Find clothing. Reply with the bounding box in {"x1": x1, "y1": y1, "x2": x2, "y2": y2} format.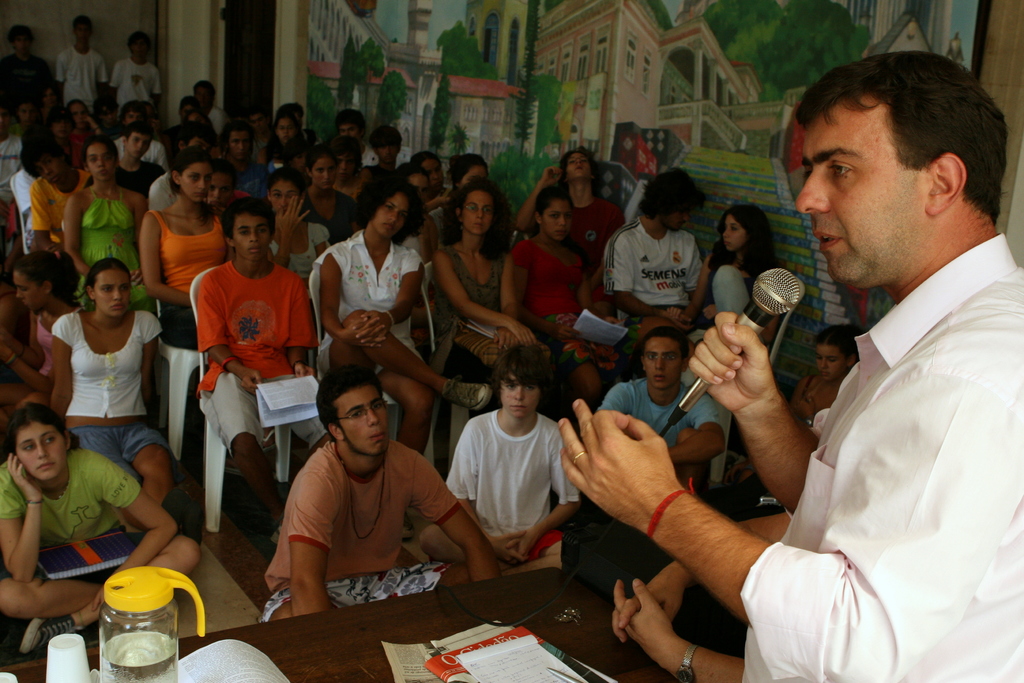
{"x1": 15, "y1": 302, "x2": 69, "y2": 408}.
